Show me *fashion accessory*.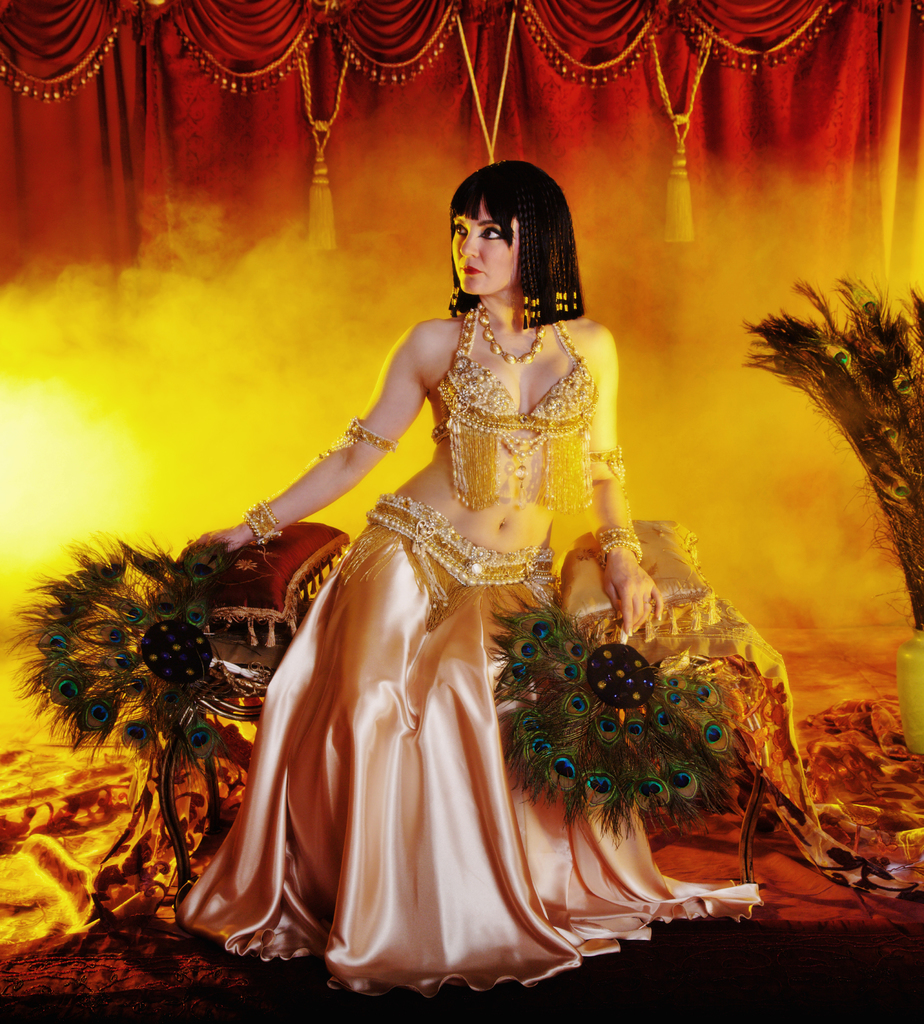
*fashion accessory* is here: [601, 527, 640, 559].
